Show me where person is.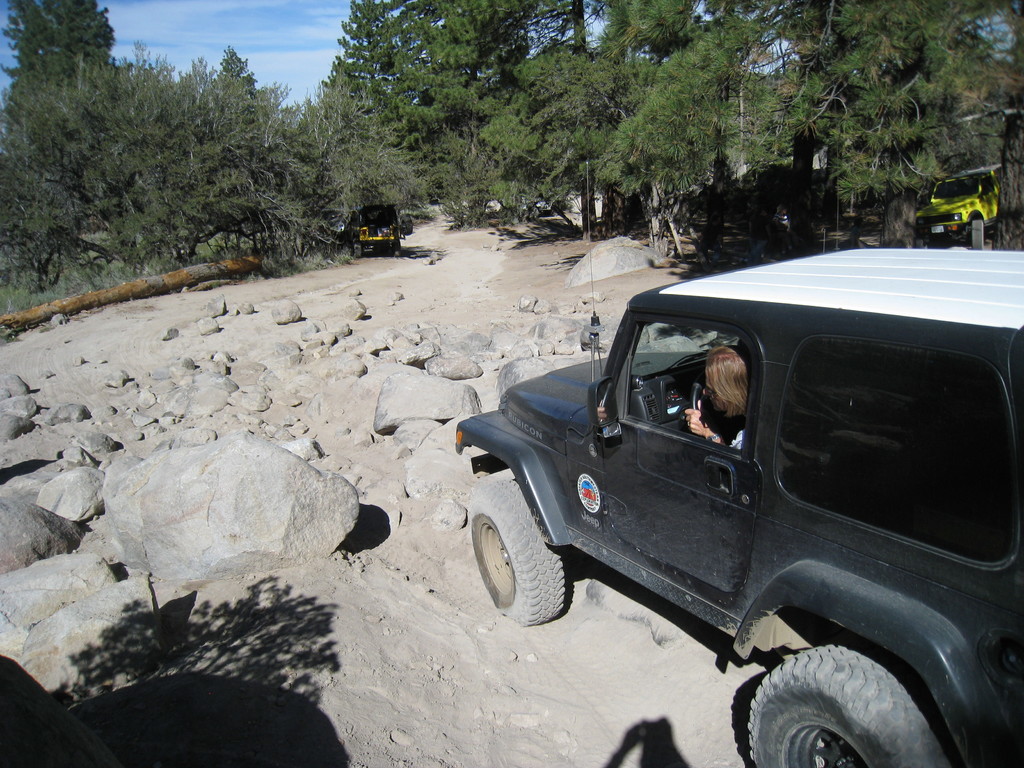
person is at (x1=682, y1=345, x2=750, y2=447).
